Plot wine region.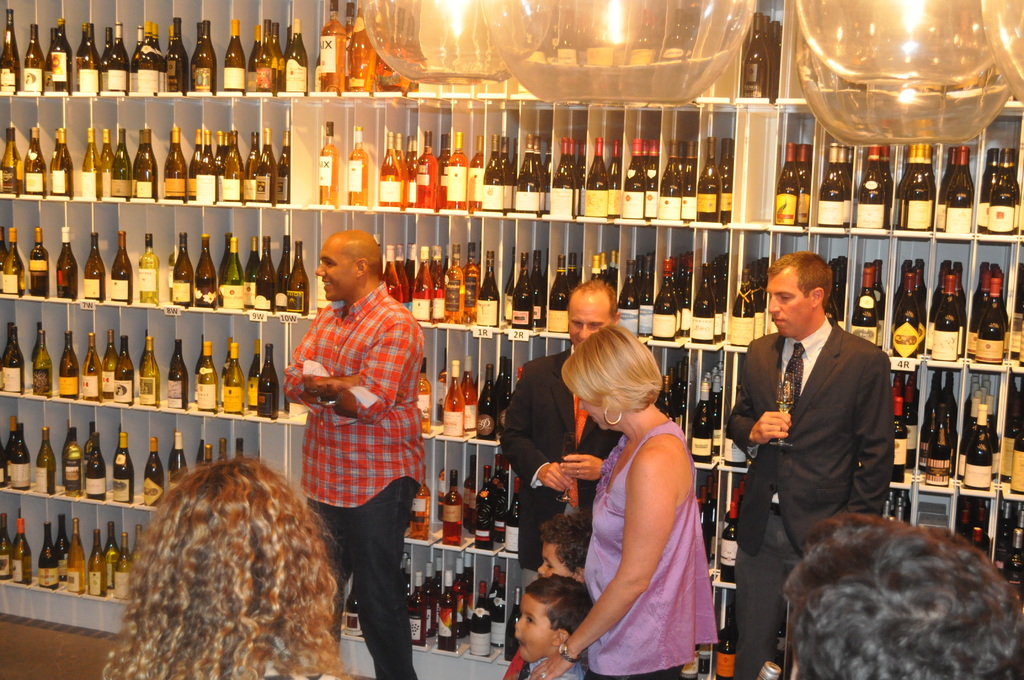
Plotted at (left=681, top=644, right=696, bottom=679).
